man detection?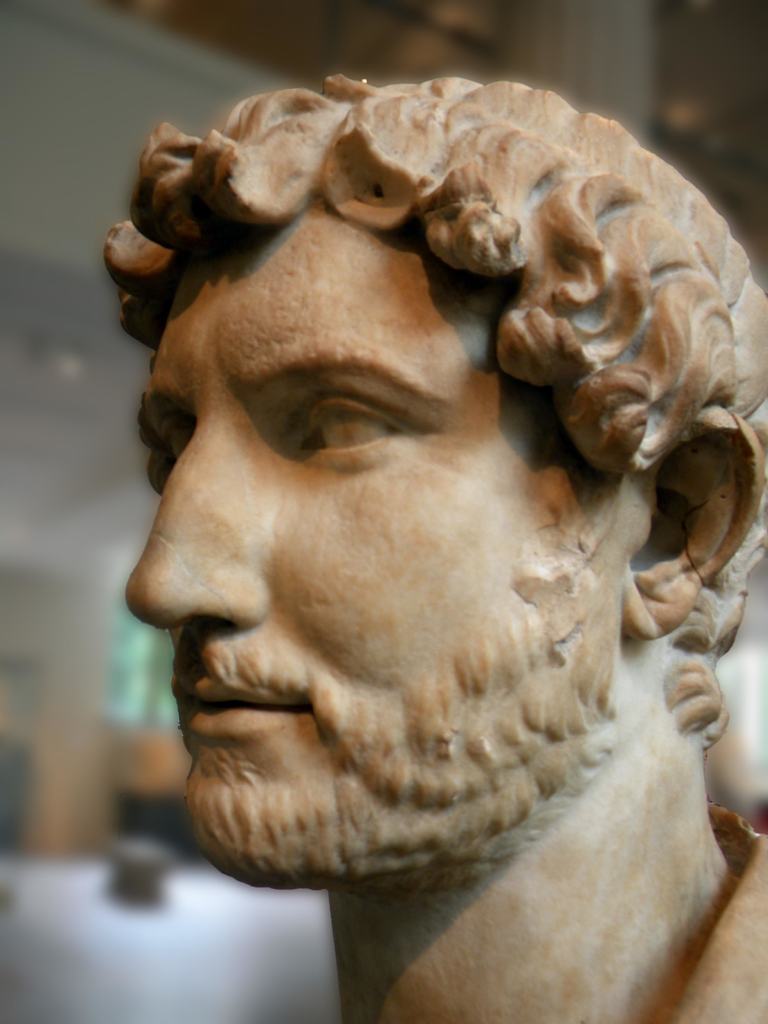
108/70/767/1023
